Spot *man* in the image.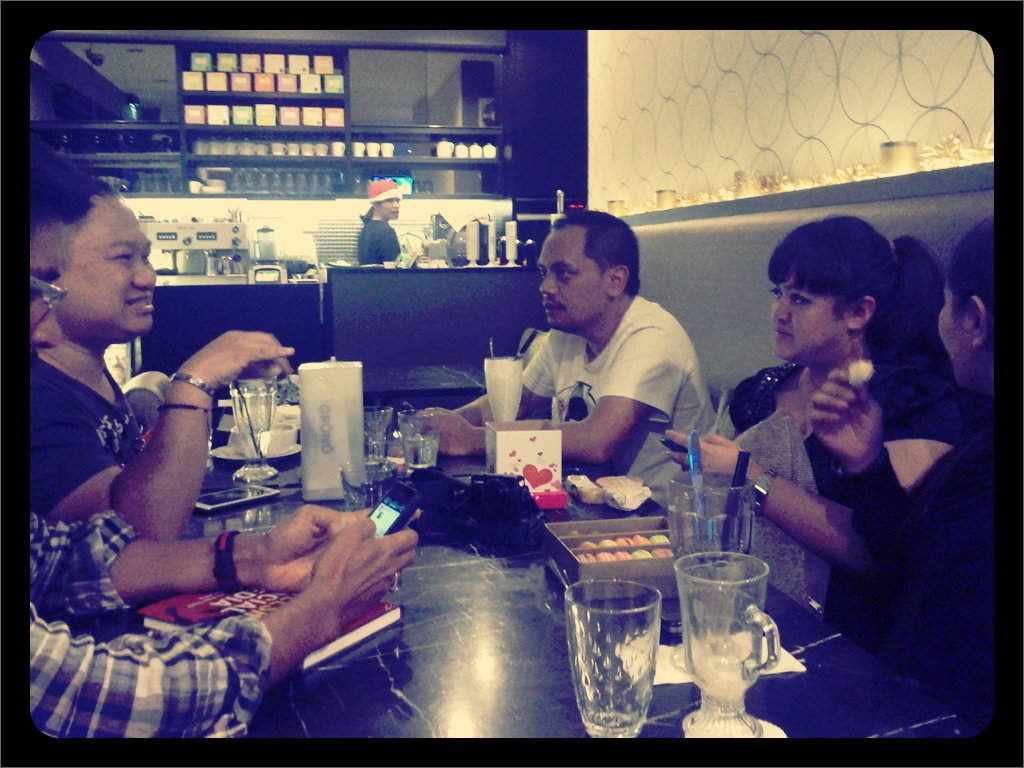
*man* found at select_region(468, 222, 728, 486).
